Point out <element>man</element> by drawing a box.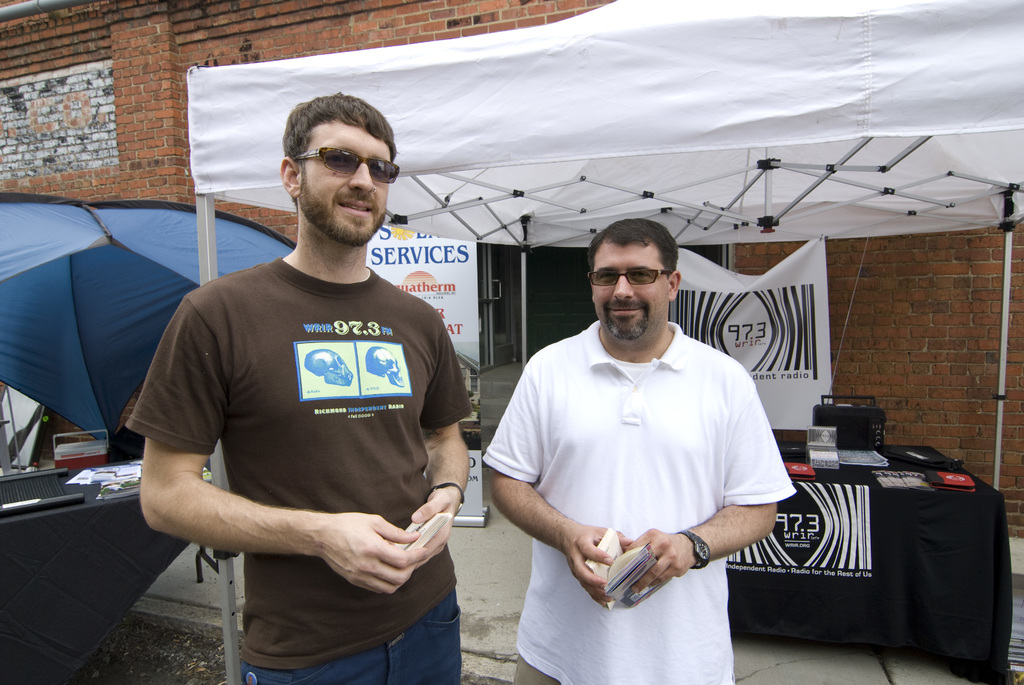
480, 202, 798, 660.
